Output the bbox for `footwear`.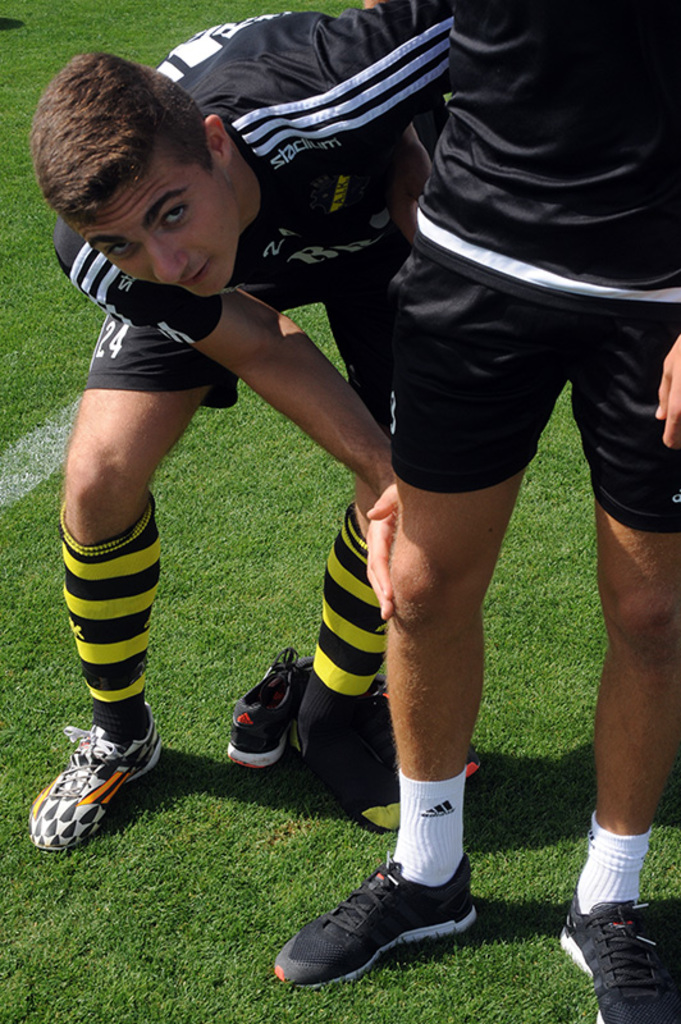
{"x1": 27, "y1": 731, "x2": 157, "y2": 854}.
